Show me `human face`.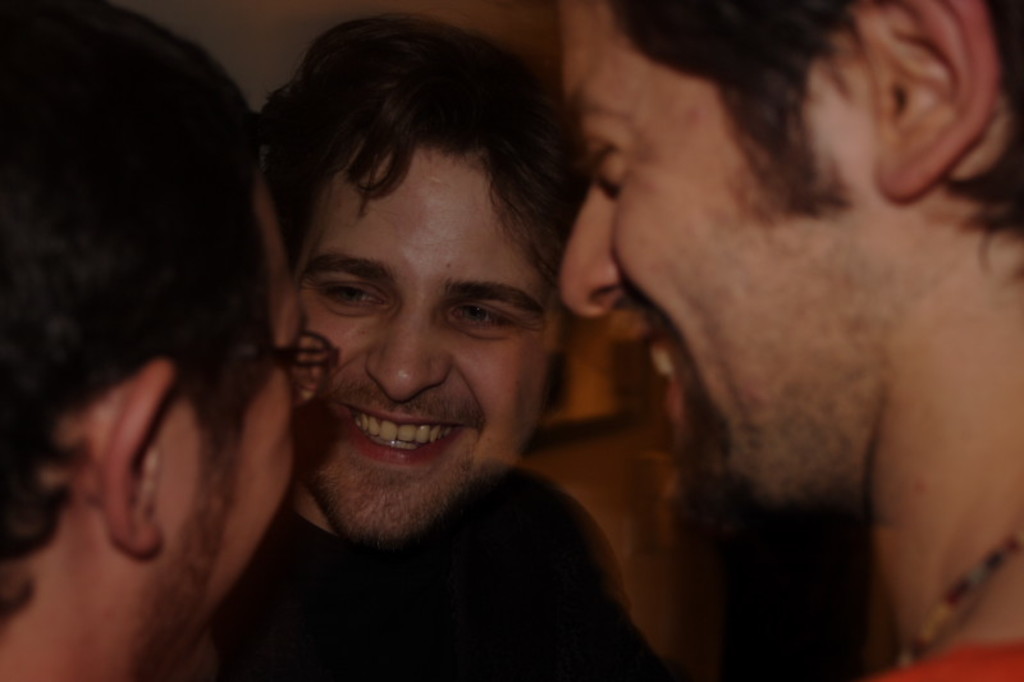
`human face` is here: 289,146,556,544.
